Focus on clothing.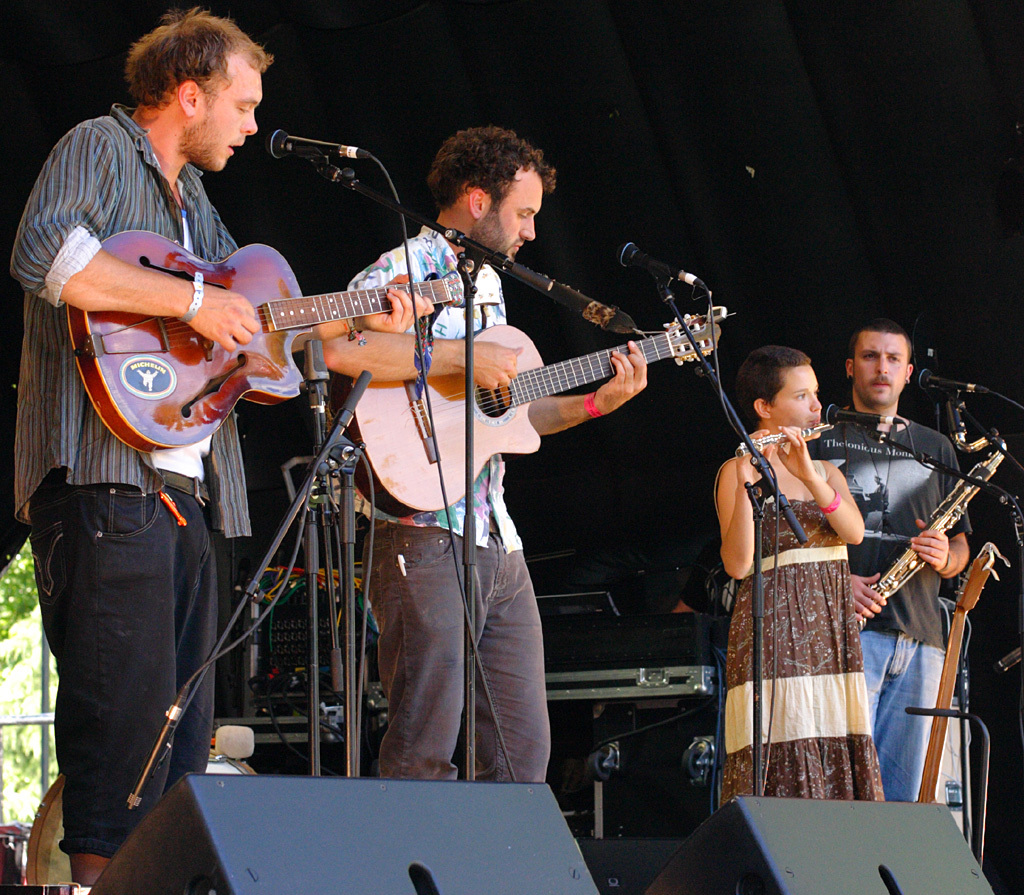
Focused at [726,408,895,797].
